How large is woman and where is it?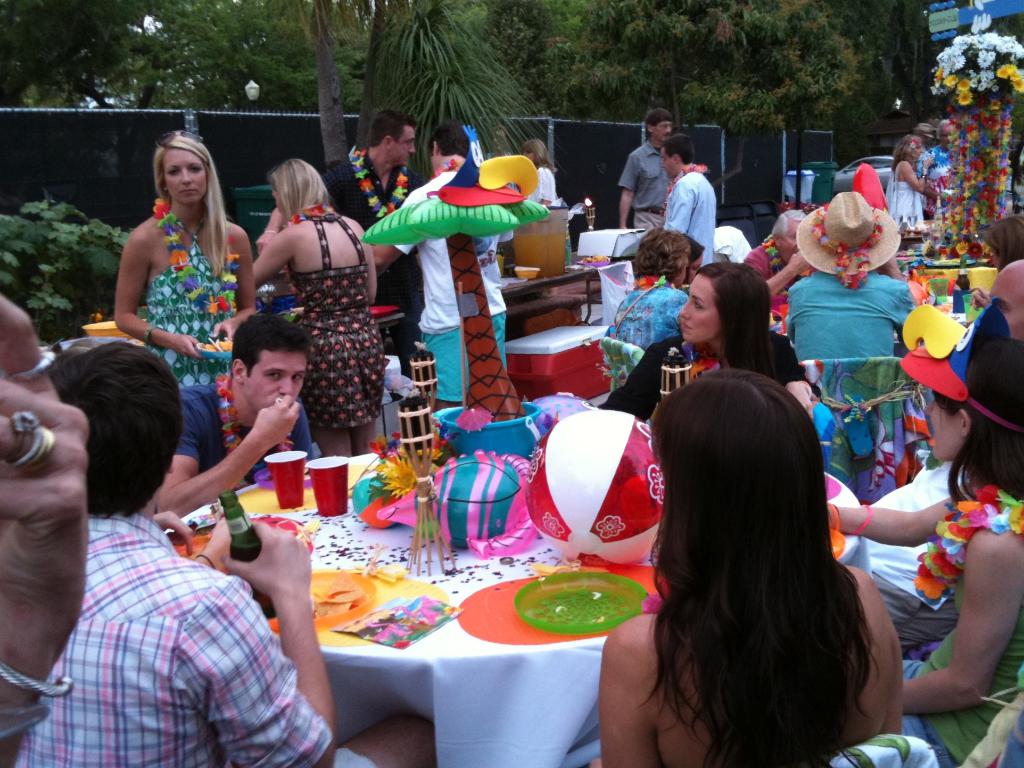
Bounding box: BBox(108, 137, 268, 534).
